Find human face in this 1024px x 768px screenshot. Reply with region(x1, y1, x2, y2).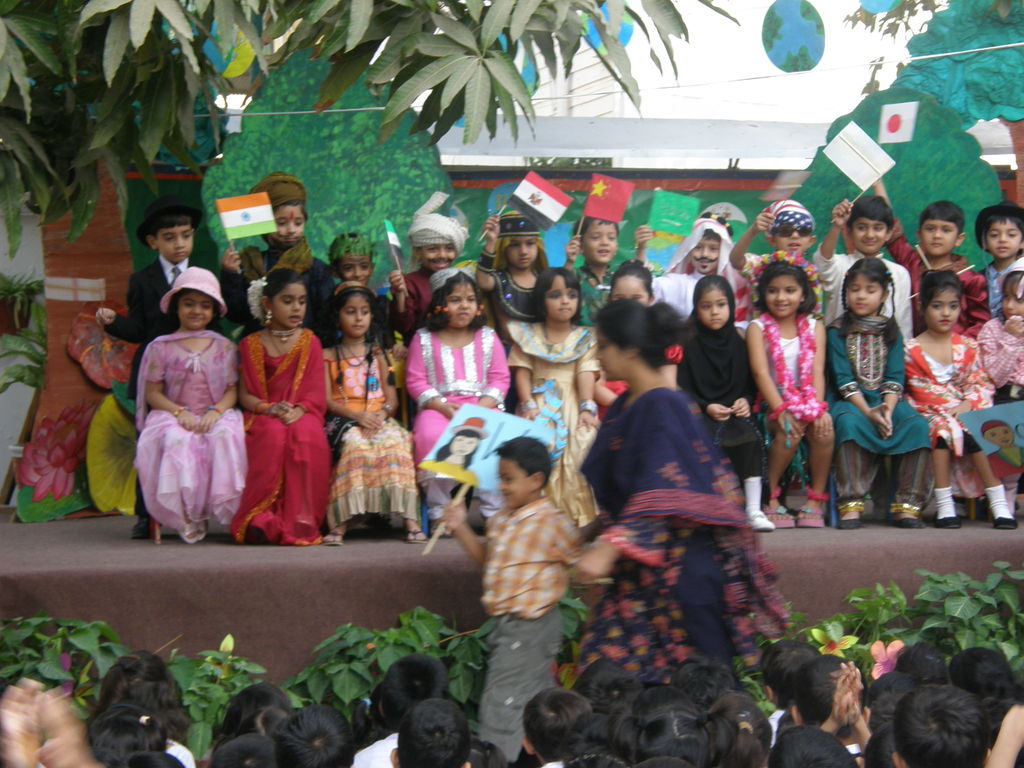
region(766, 276, 801, 317).
